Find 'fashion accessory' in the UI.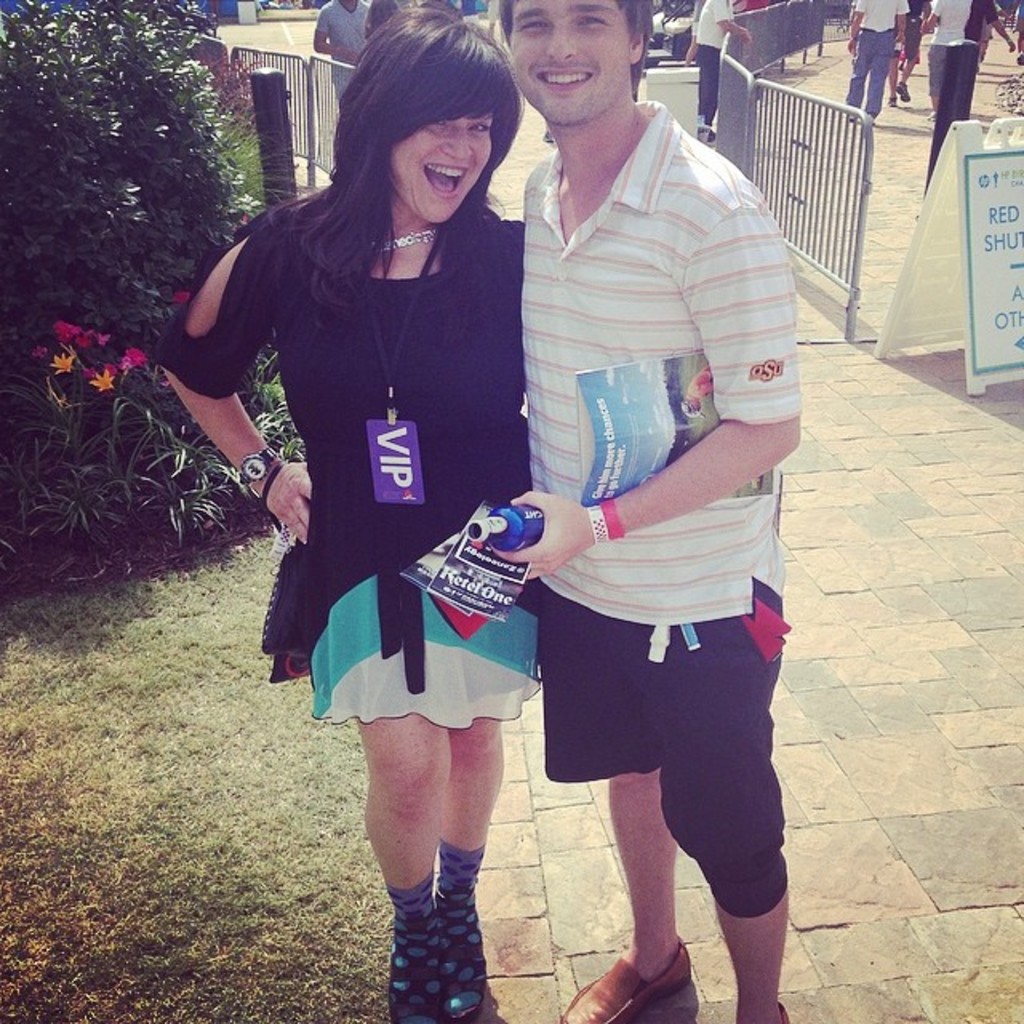
UI element at 587,496,629,550.
